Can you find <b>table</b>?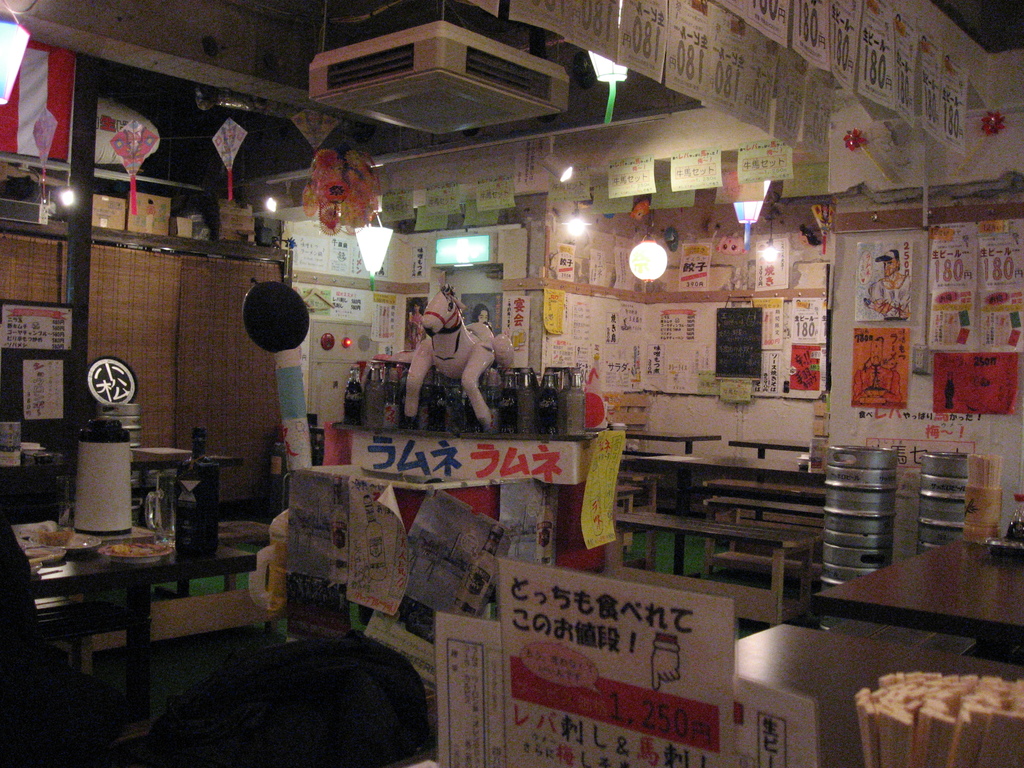
Yes, bounding box: (left=637, top=450, right=833, bottom=522).
